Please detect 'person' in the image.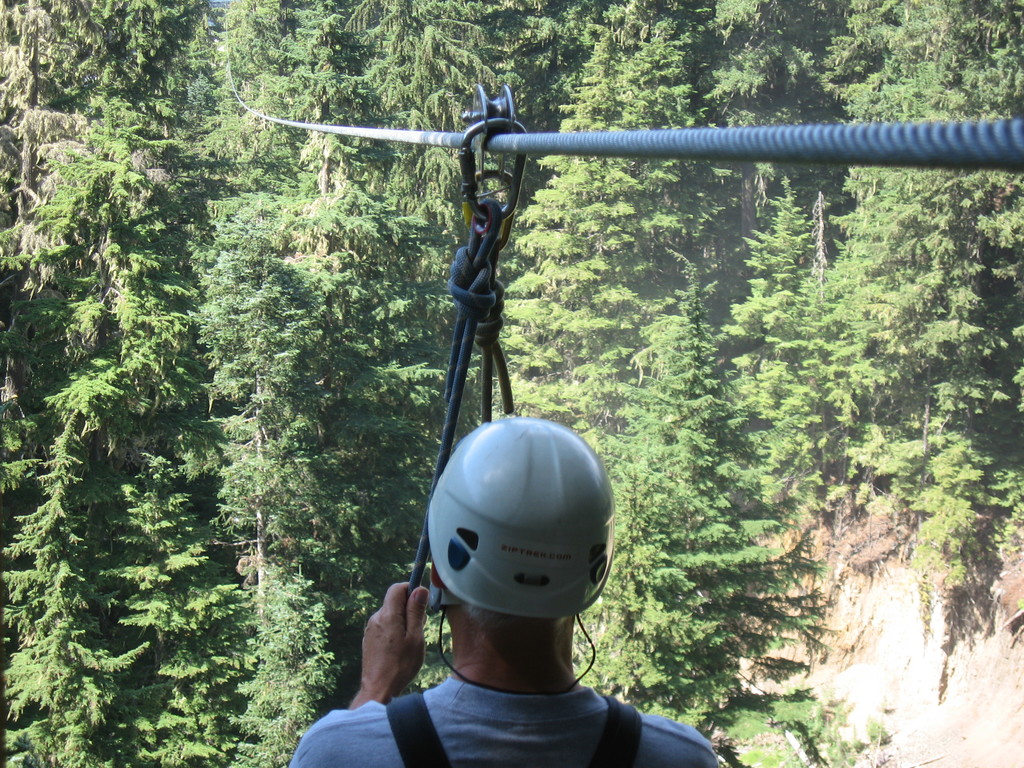
(x1=278, y1=416, x2=715, y2=767).
